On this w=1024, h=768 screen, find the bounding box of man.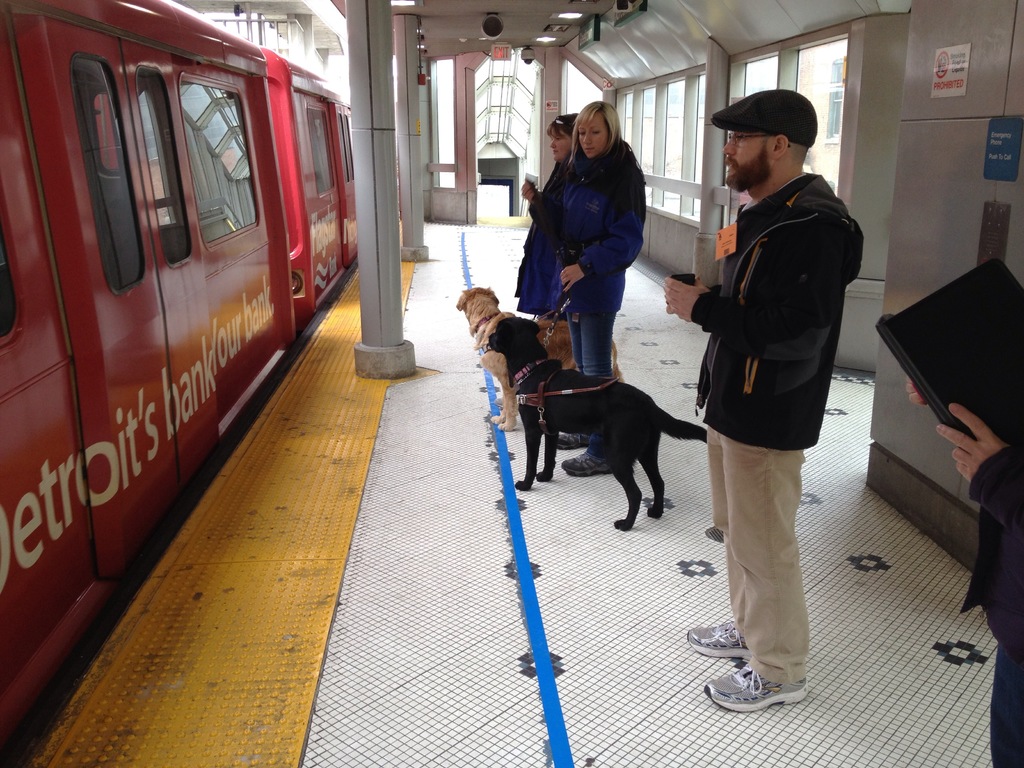
Bounding box: x1=905, y1=374, x2=1023, y2=767.
